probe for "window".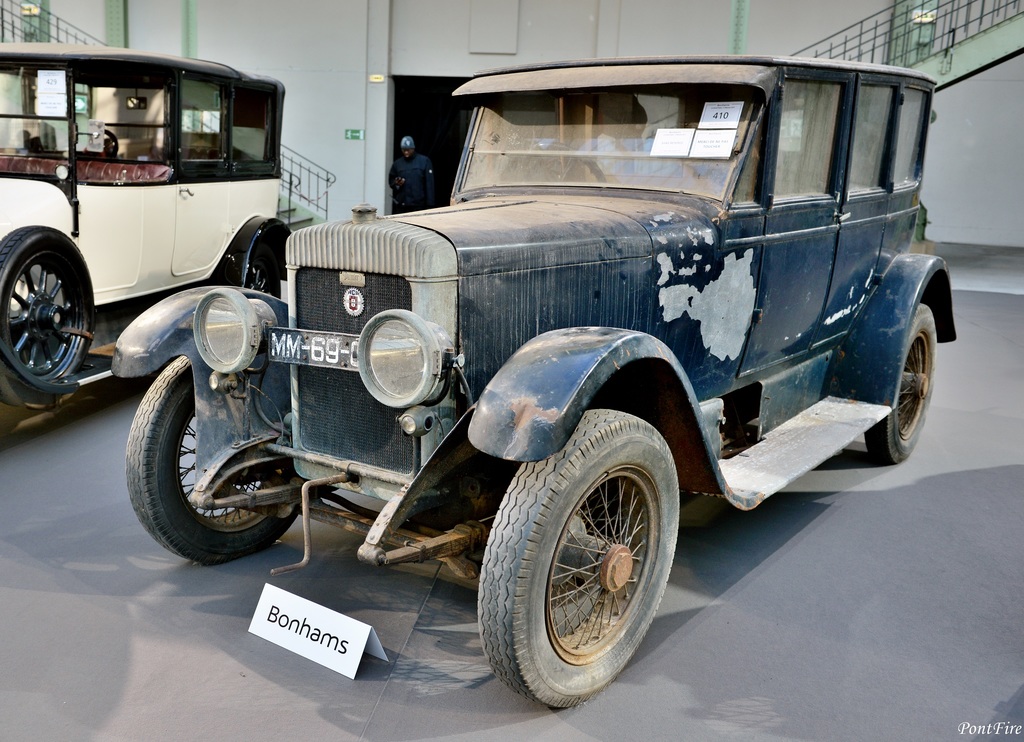
Probe result: [847, 82, 897, 194].
